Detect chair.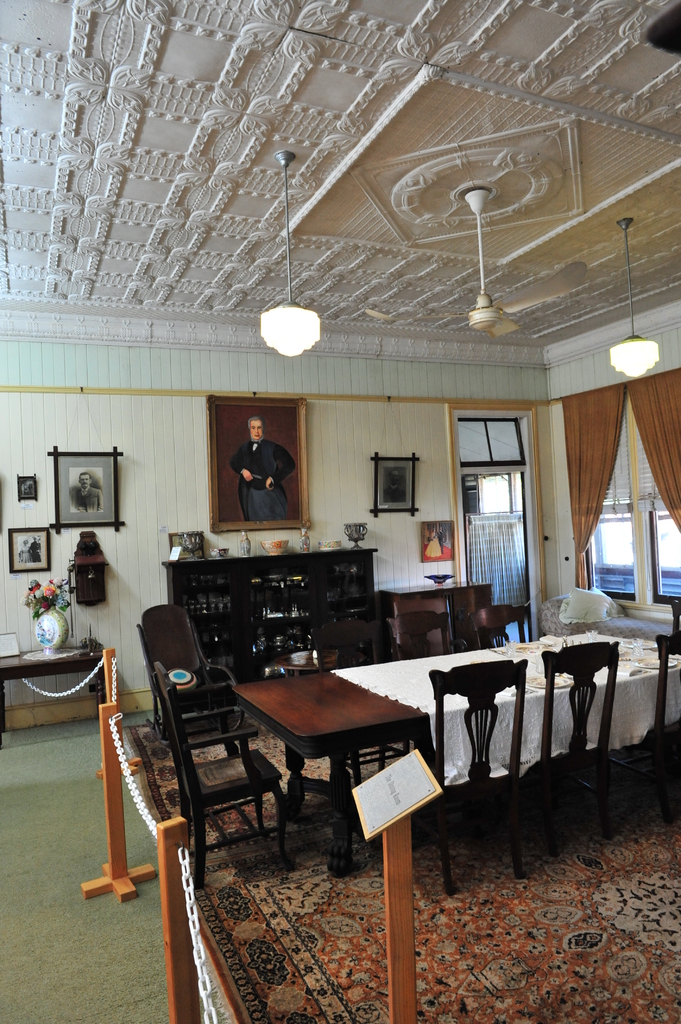
Detected at box(316, 614, 421, 784).
